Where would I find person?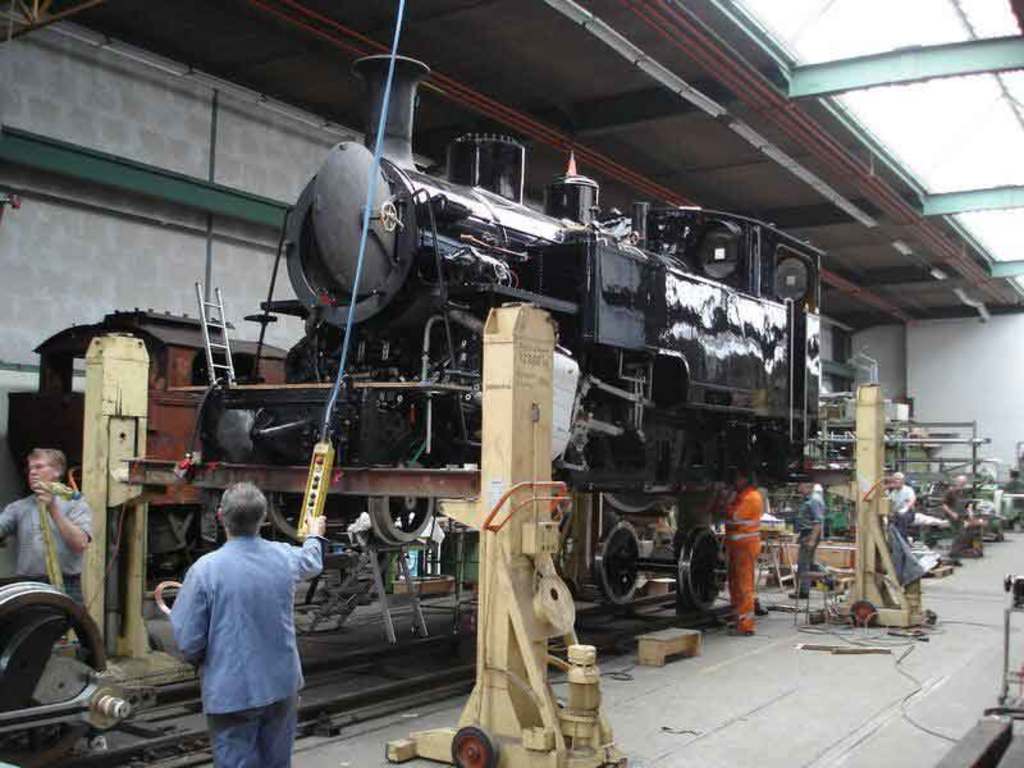
At (x1=795, y1=479, x2=840, y2=605).
